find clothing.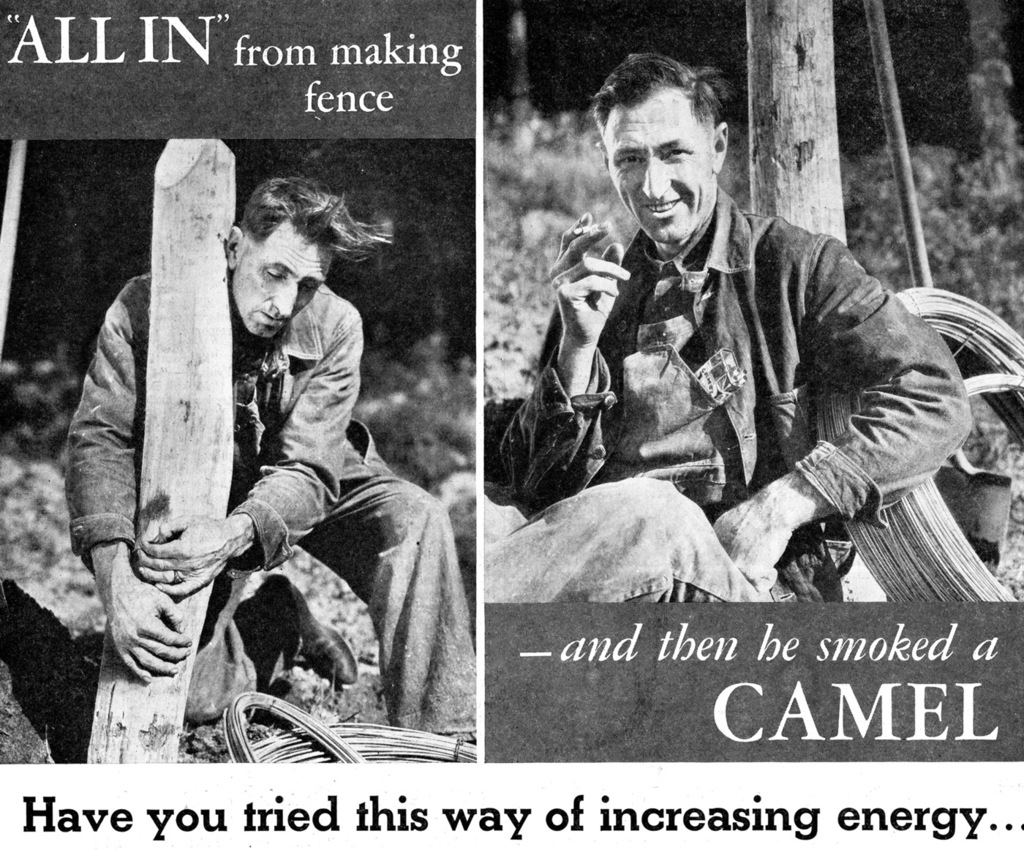
crop(486, 181, 980, 600).
